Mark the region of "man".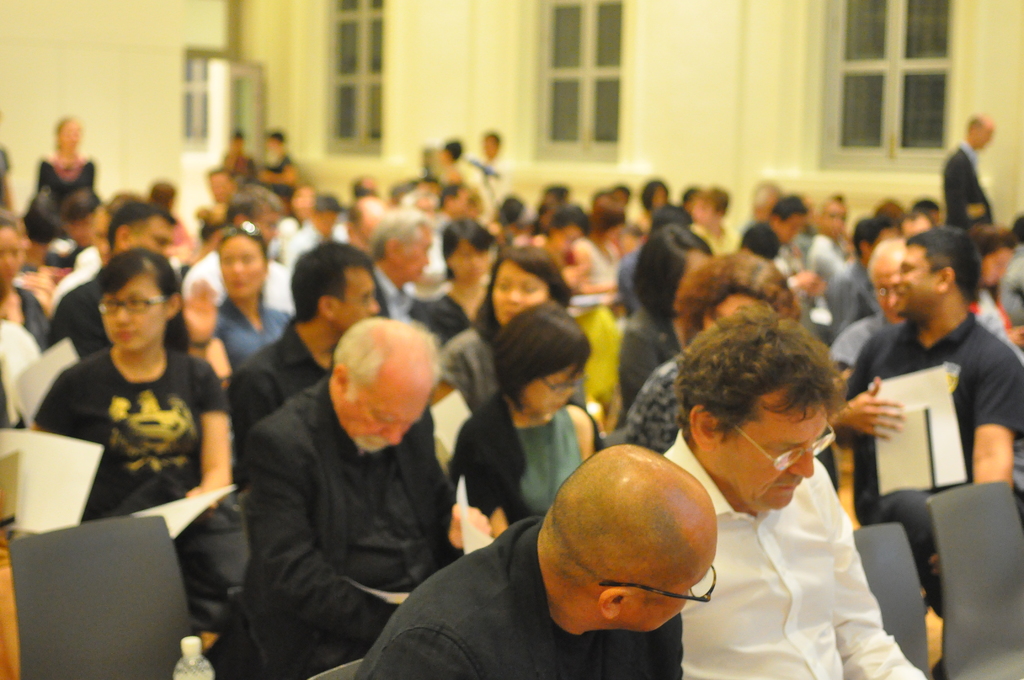
Region: bbox=(181, 179, 299, 309).
